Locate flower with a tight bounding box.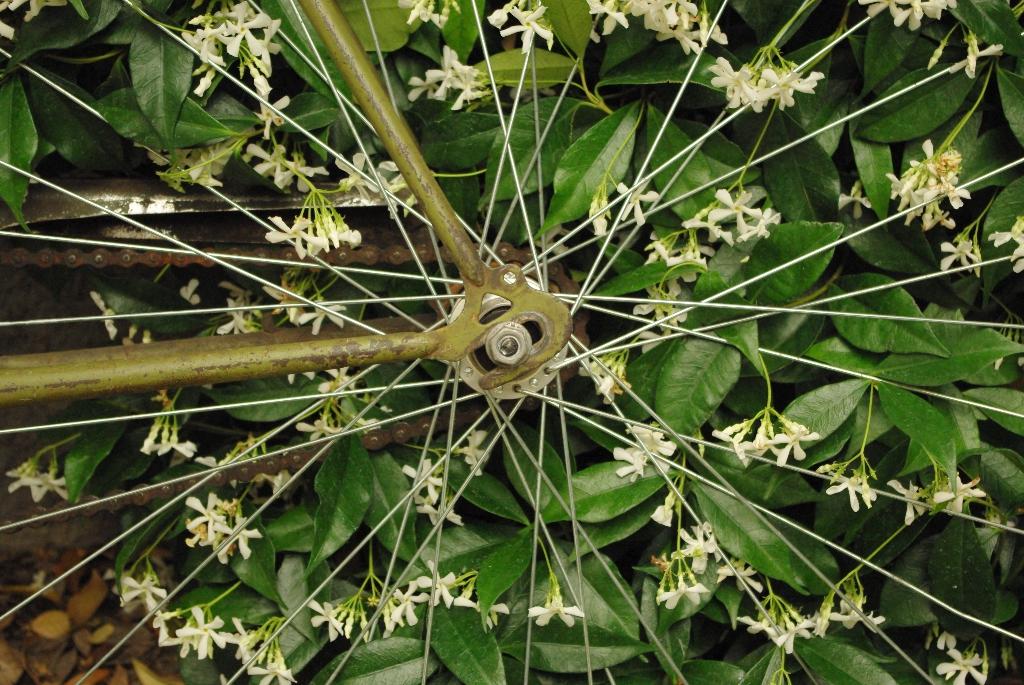
pyautogui.locateOnScreen(401, 453, 440, 506).
